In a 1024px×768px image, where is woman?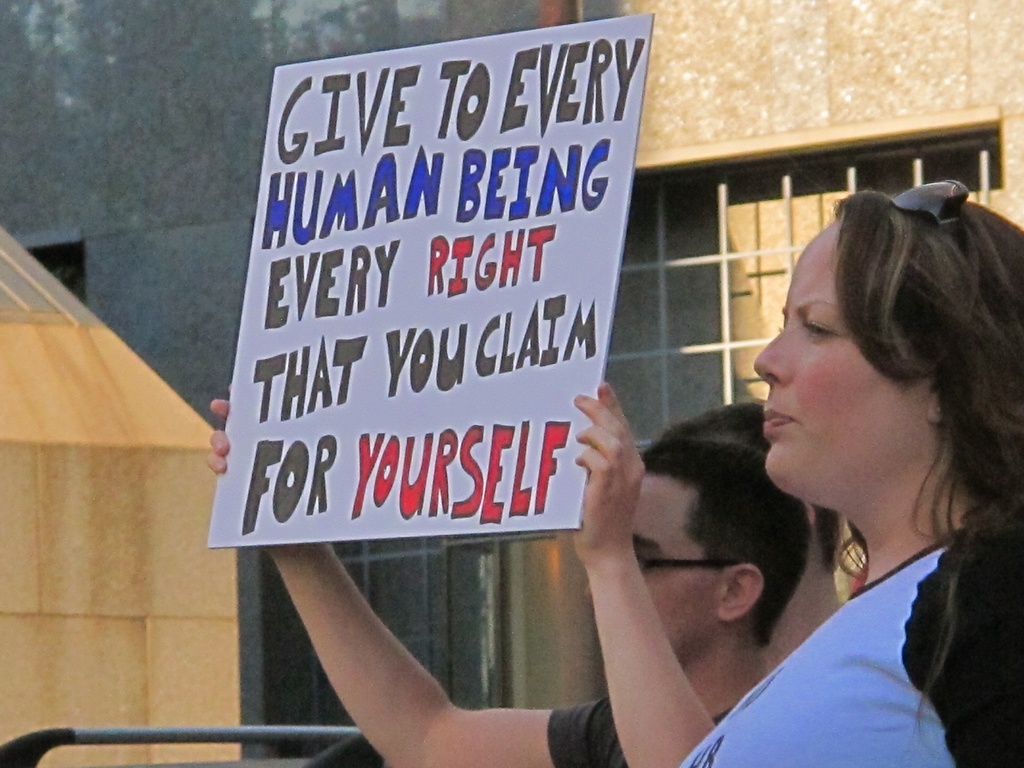
(641,196,1021,758).
